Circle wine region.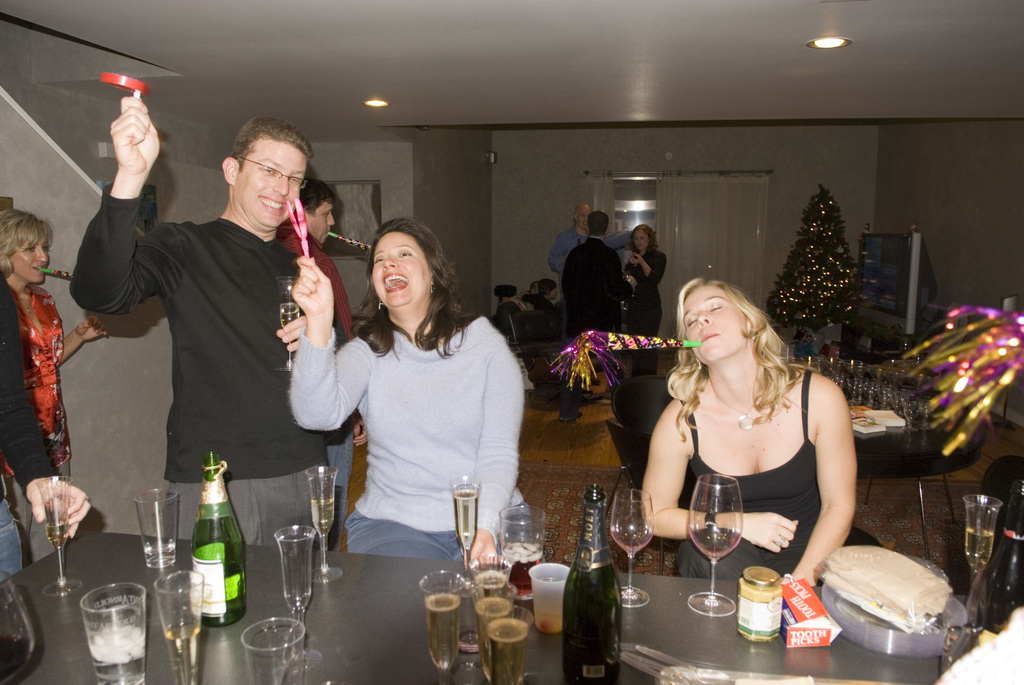
Region: [457,487,477,549].
